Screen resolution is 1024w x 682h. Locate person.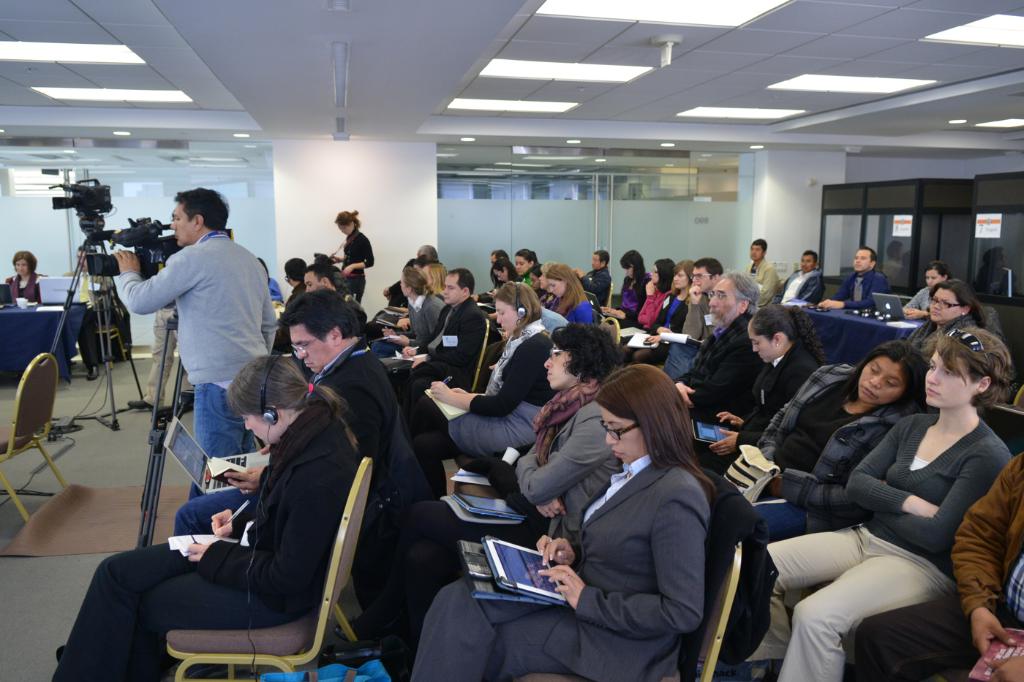
[334,205,377,306].
